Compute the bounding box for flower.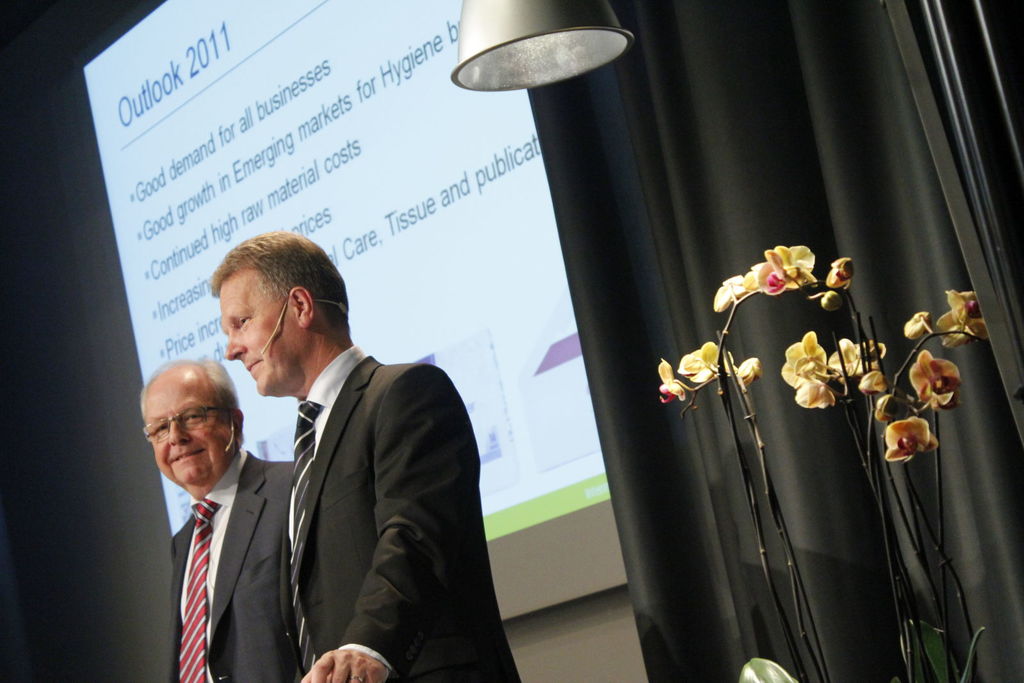
bbox=(664, 340, 747, 418).
